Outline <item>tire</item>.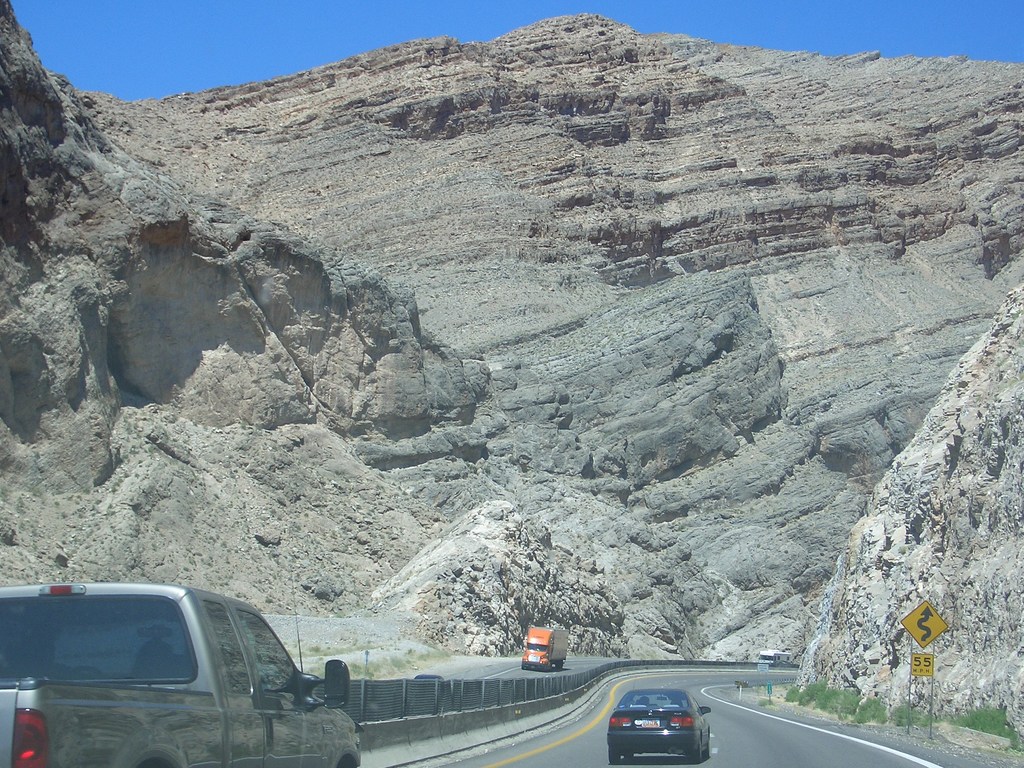
Outline: 606:741:614:764.
